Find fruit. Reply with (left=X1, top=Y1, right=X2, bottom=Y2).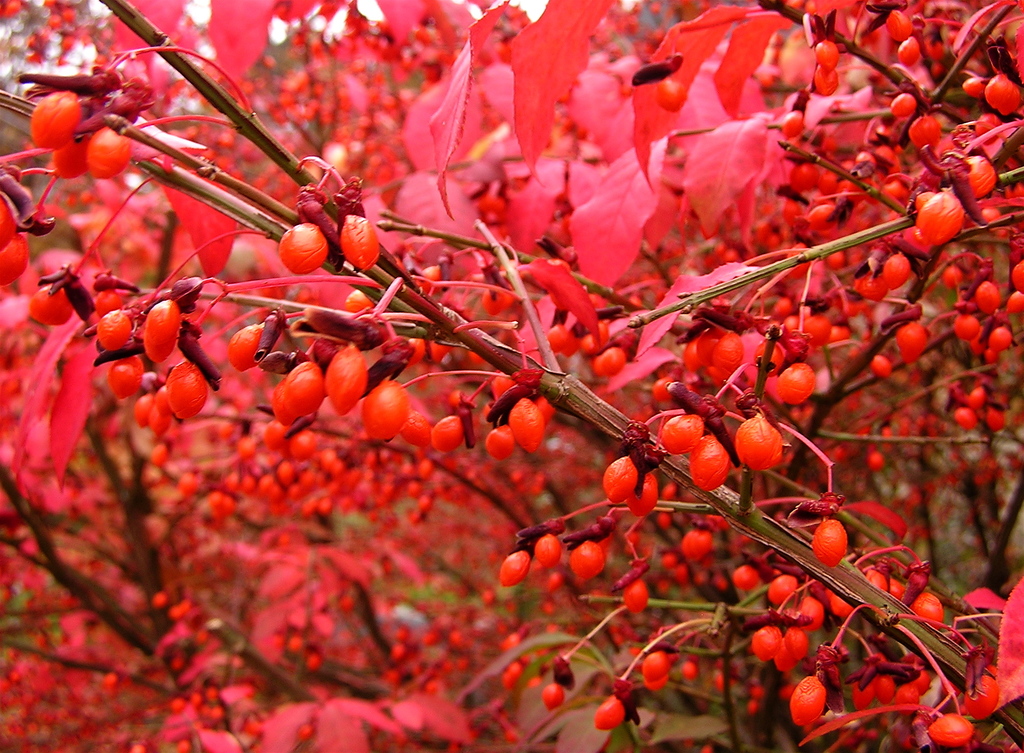
(left=886, top=8, right=918, bottom=42).
